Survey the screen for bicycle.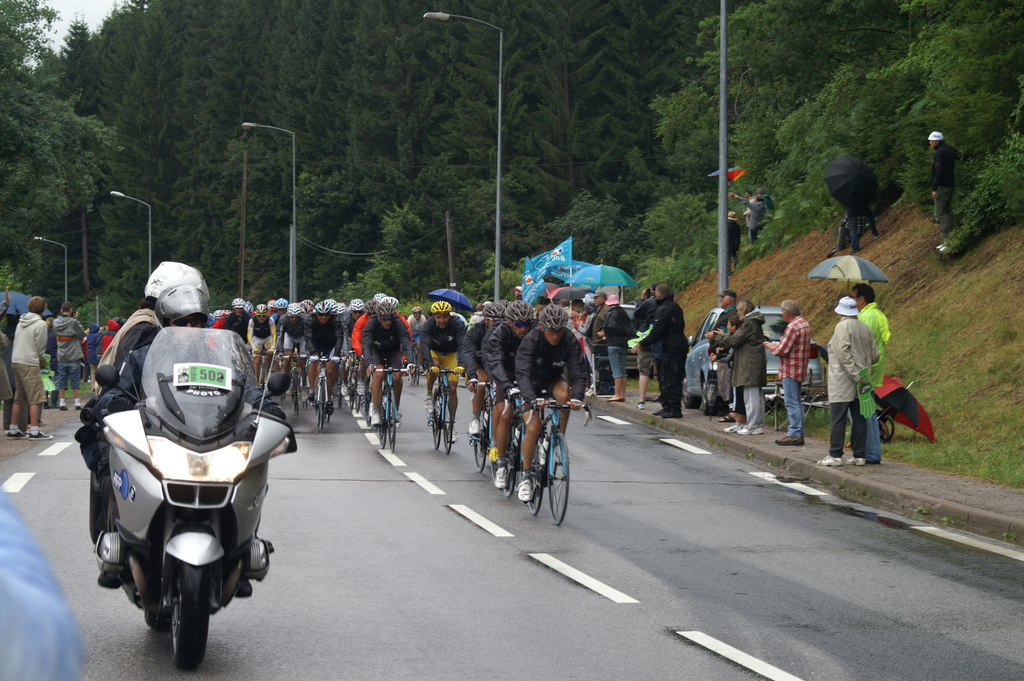
Survey found: box(529, 405, 595, 526).
